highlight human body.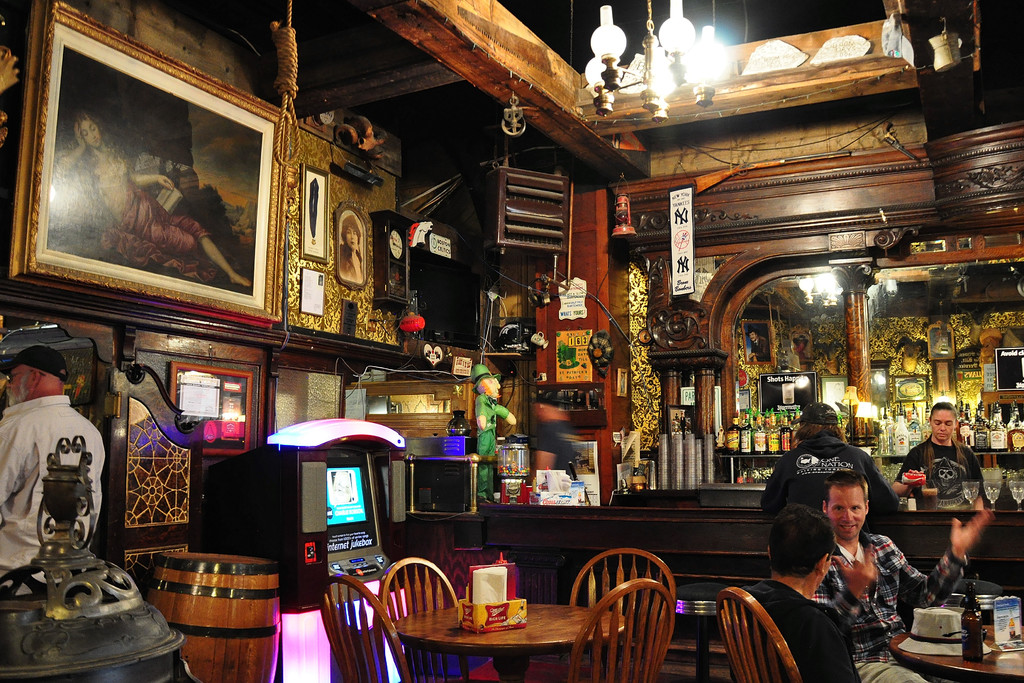
Highlighted region: bbox=[891, 404, 990, 506].
